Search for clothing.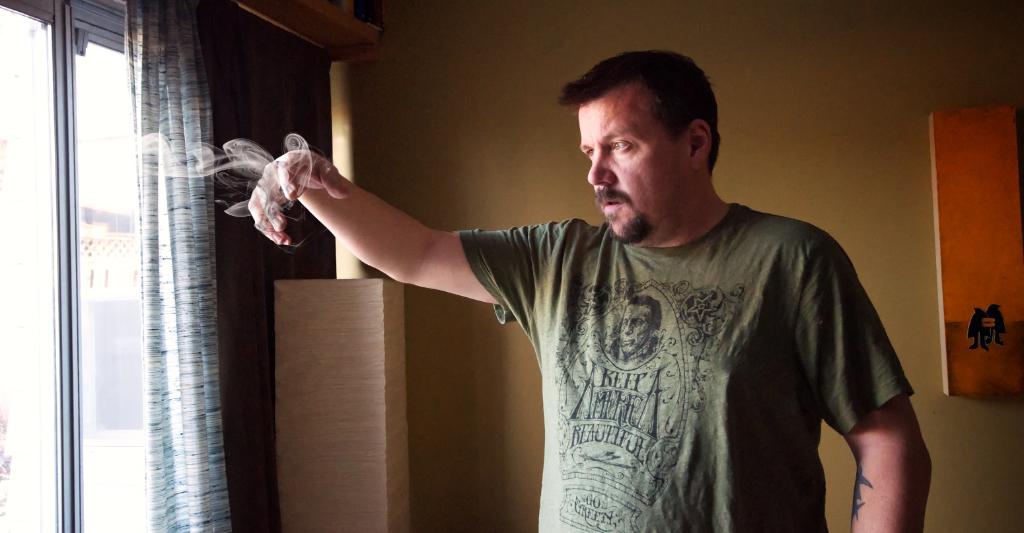
Found at [x1=453, y1=173, x2=919, y2=520].
